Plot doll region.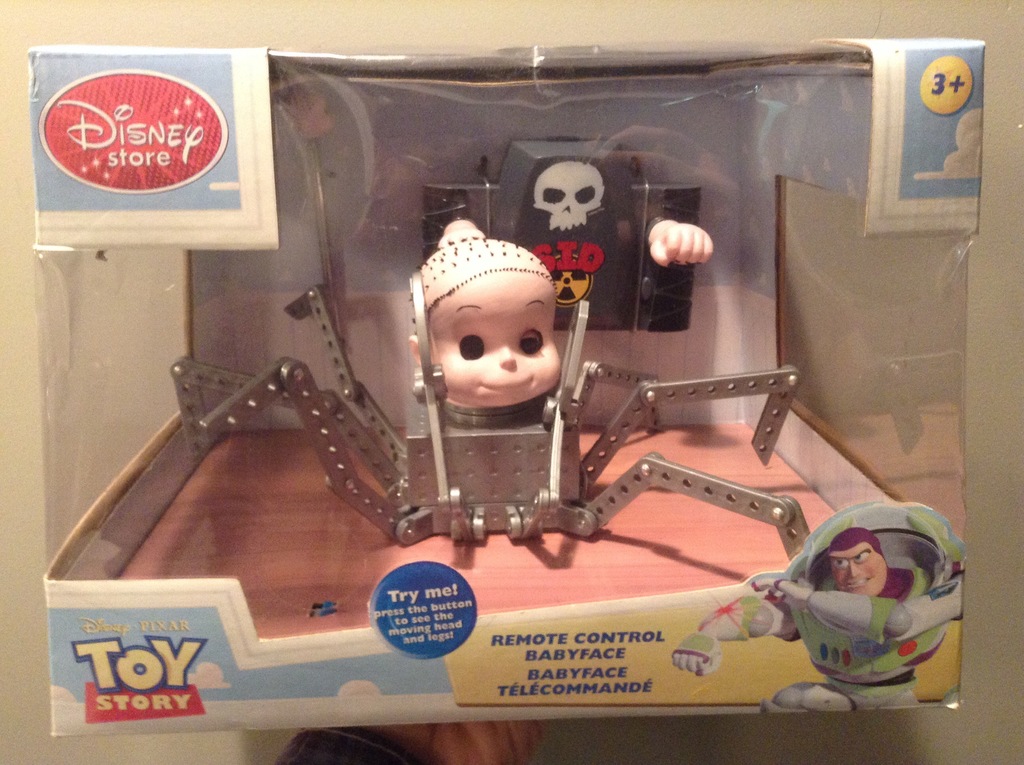
Plotted at bbox=(167, 205, 804, 572).
